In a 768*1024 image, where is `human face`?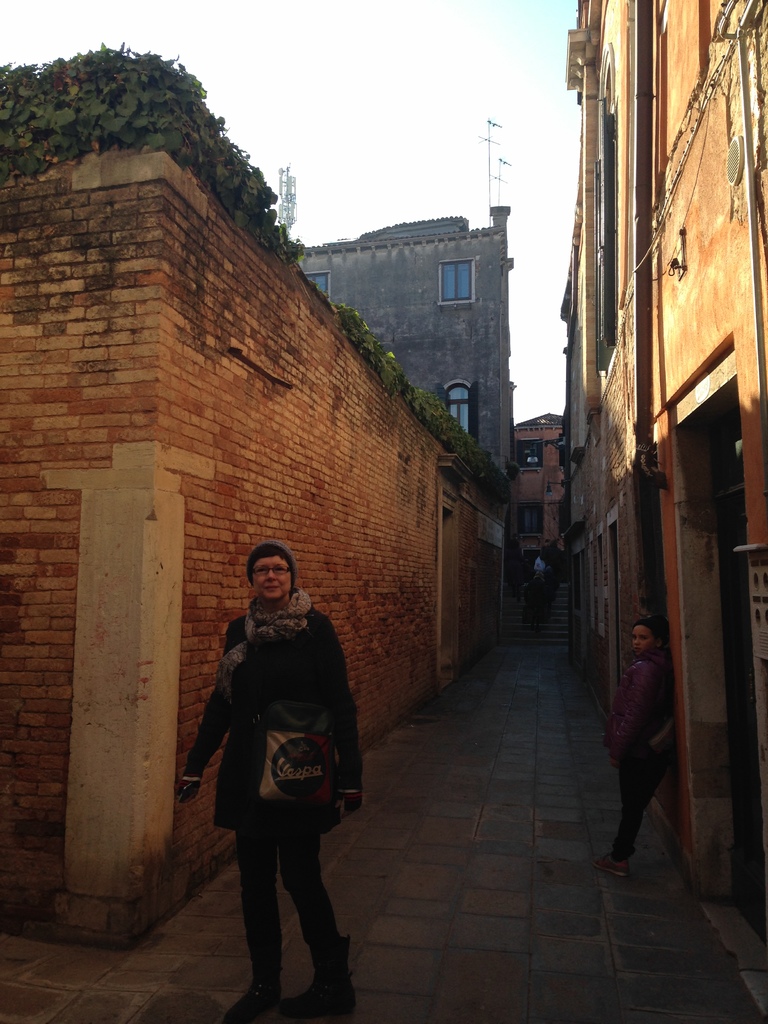
<bbox>634, 620, 652, 650</bbox>.
